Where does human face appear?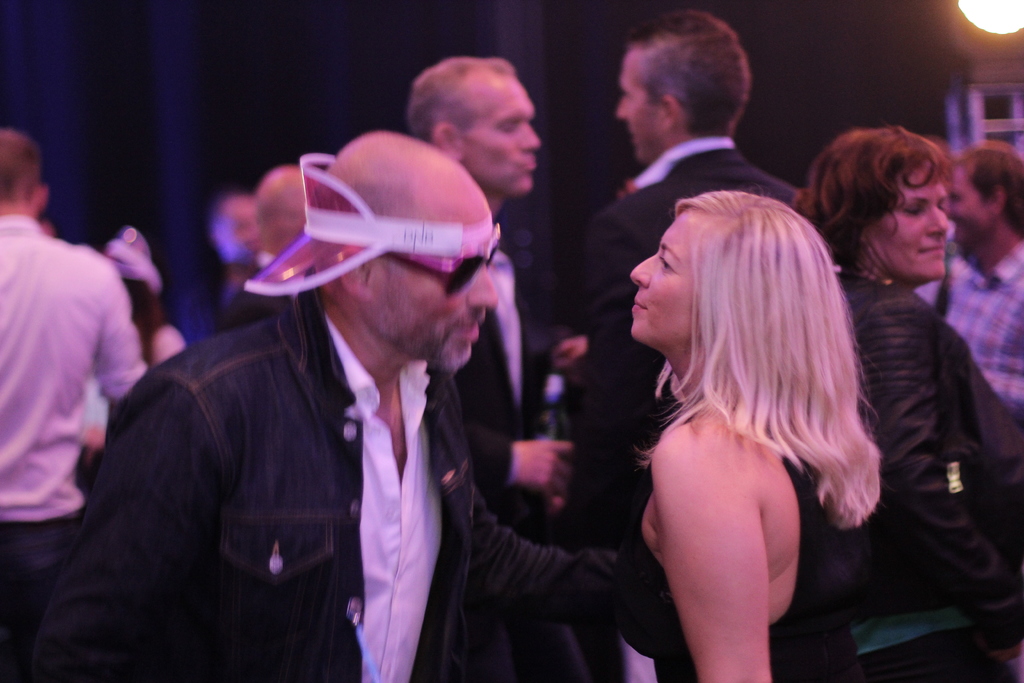
Appears at detection(943, 164, 995, 243).
